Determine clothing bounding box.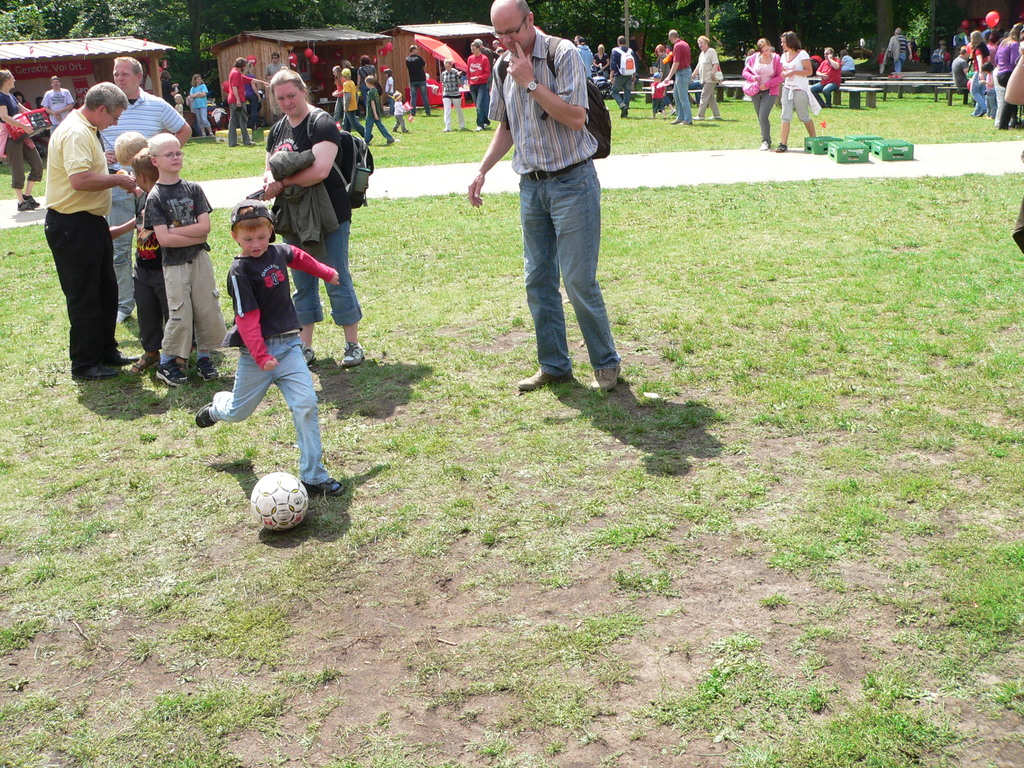
Determined: [698, 79, 728, 118].
